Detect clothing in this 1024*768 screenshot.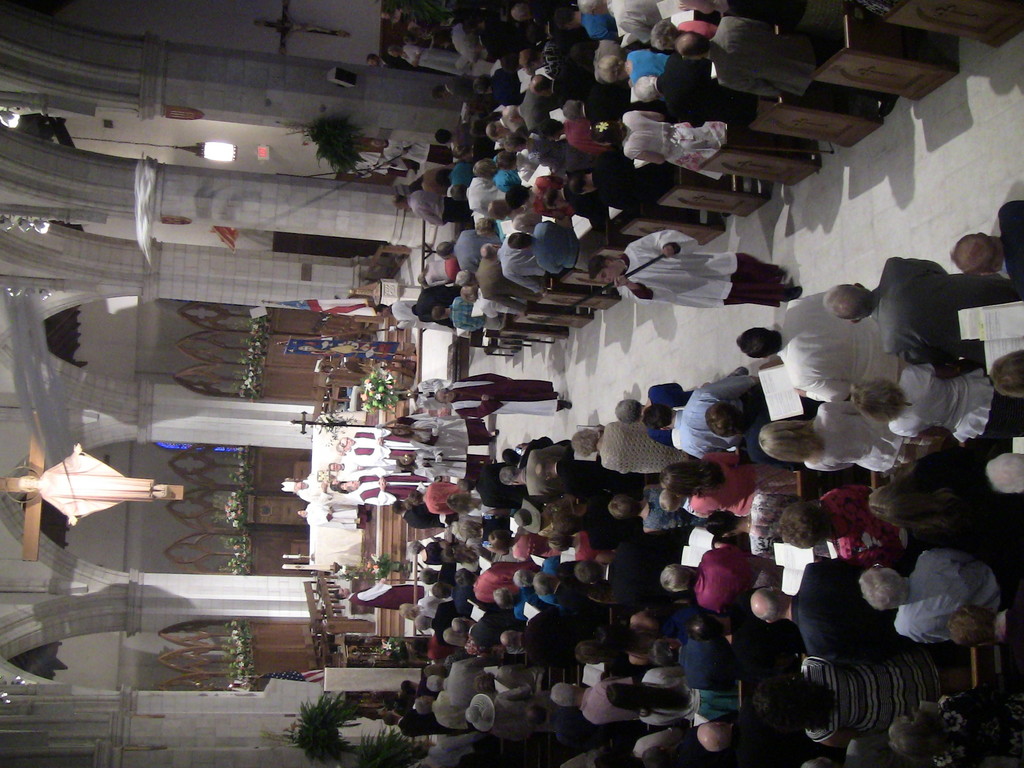
Detection: {"x1": 443, "y1": 371, "x2": 564, "y2": 421}.
